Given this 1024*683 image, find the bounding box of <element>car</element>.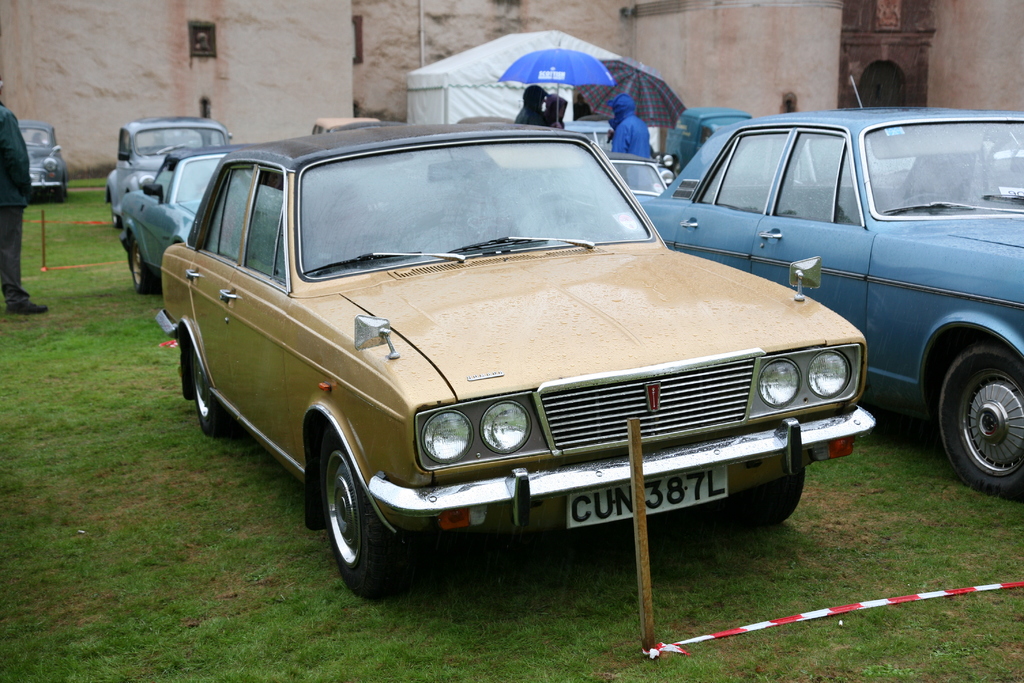
667:109:743:169.
